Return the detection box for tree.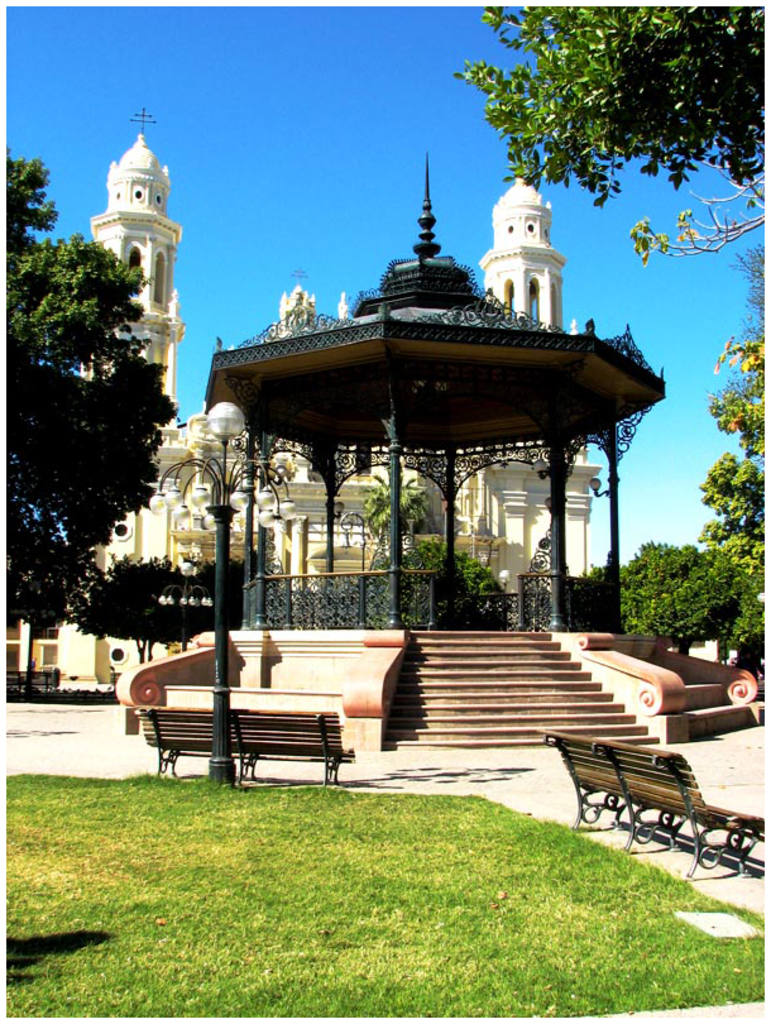
372:537:508:611.
